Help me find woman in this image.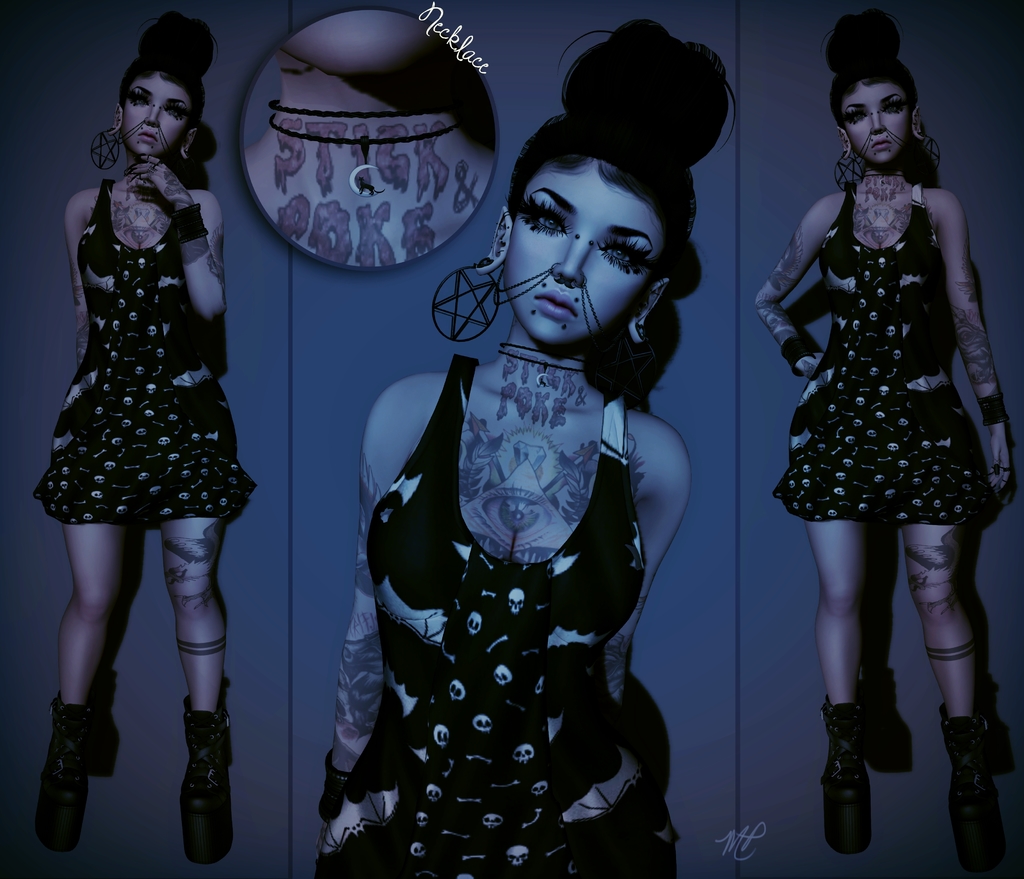
Found it: {"x1": 755, "y1": 27, "x2": 1012, "y2": 796}.
